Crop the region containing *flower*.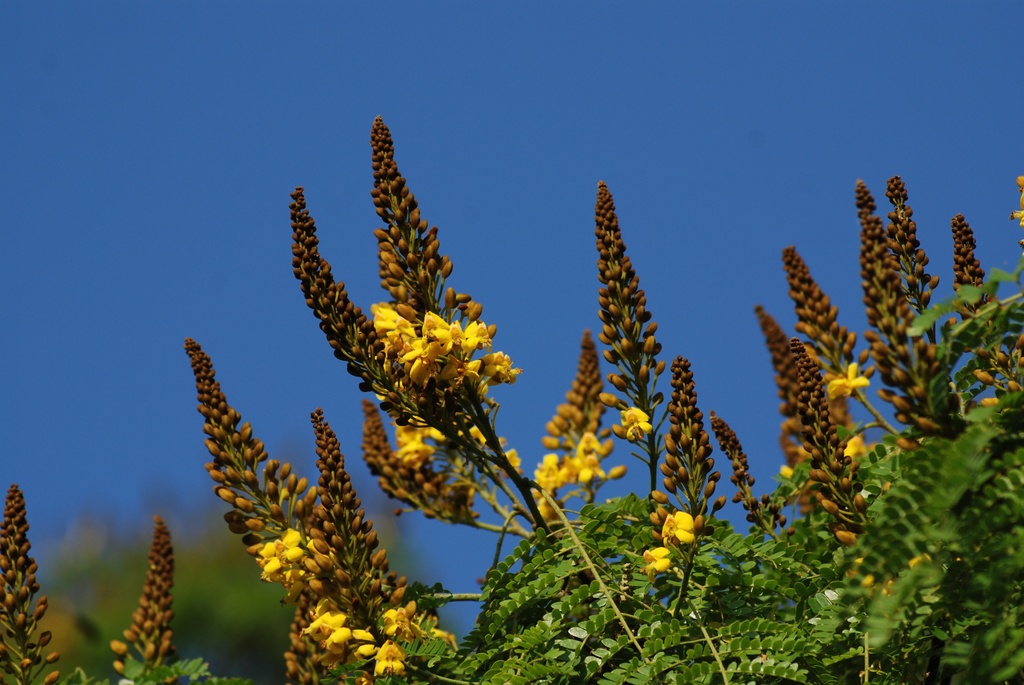
Crop region: <region>1007, 174, 1023, 248</region>.
